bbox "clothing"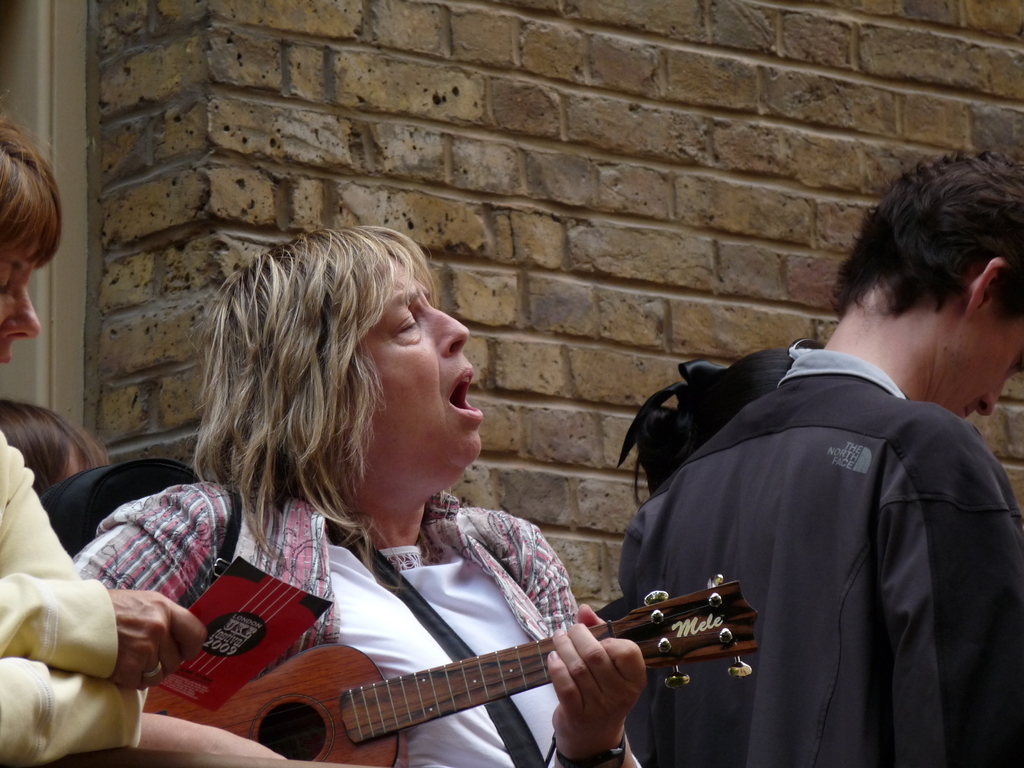
left=611, top=289, right=1011, bottom=760
